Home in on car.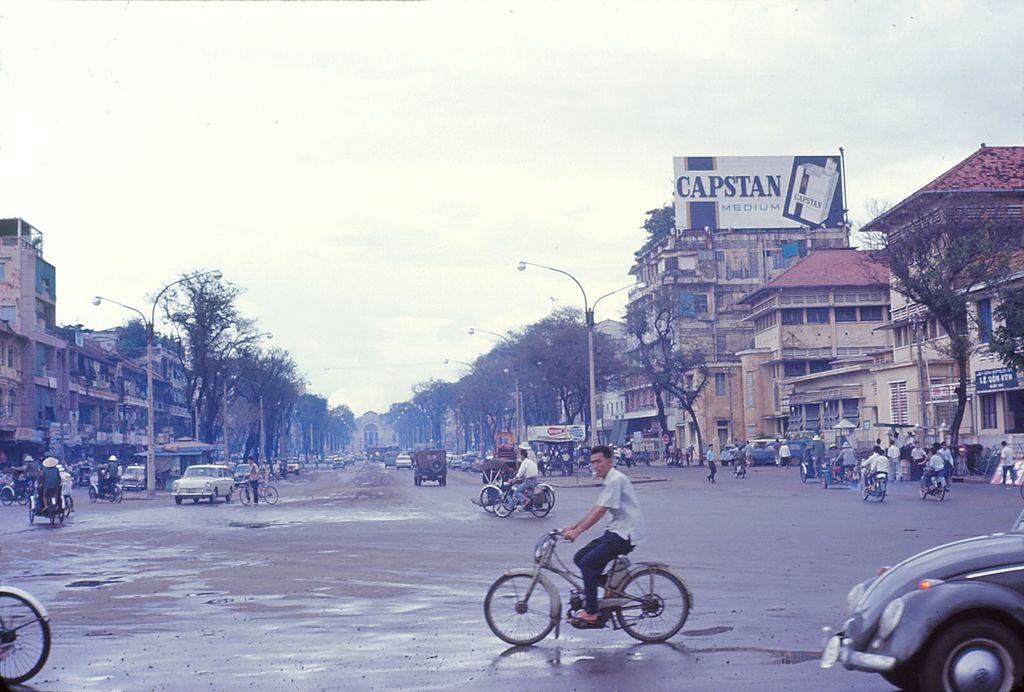
Homed in at x1=822, y1=509, x2=1023, y2=691.
